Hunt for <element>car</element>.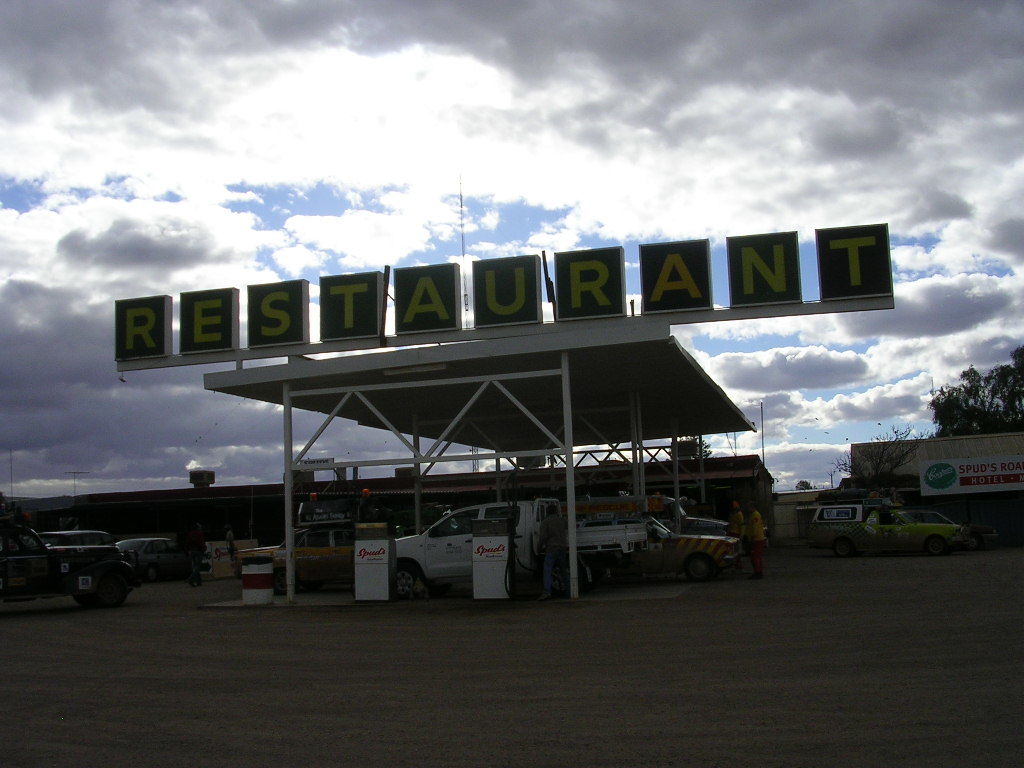
Hunted down at [x1=121, y1=533, x2=187, y2=582].
